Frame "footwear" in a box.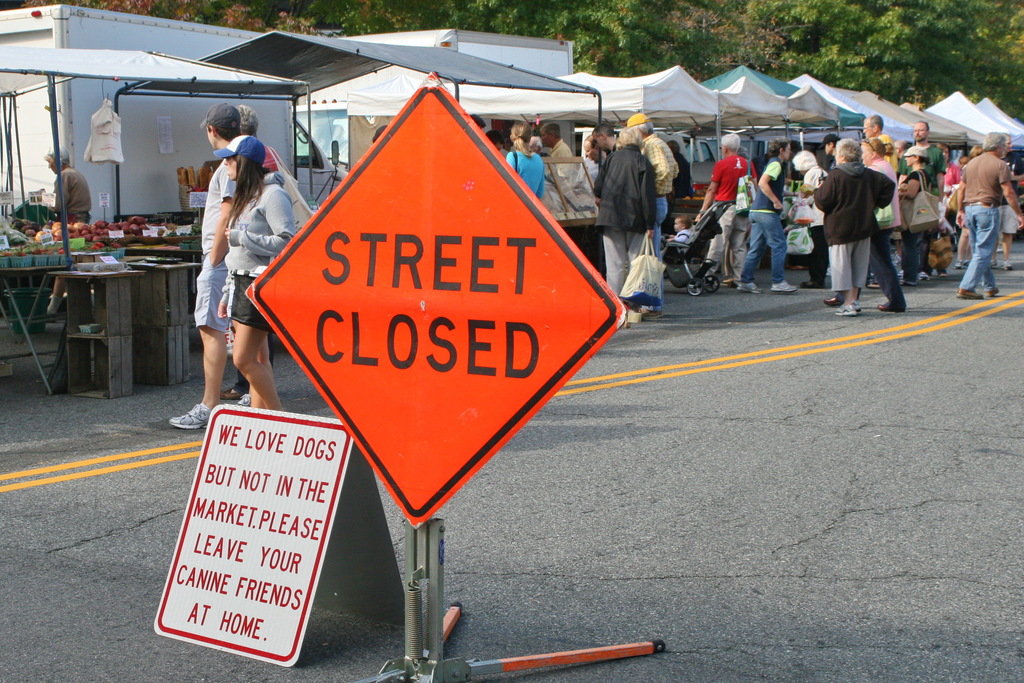
[957, 286, 988, 302].
